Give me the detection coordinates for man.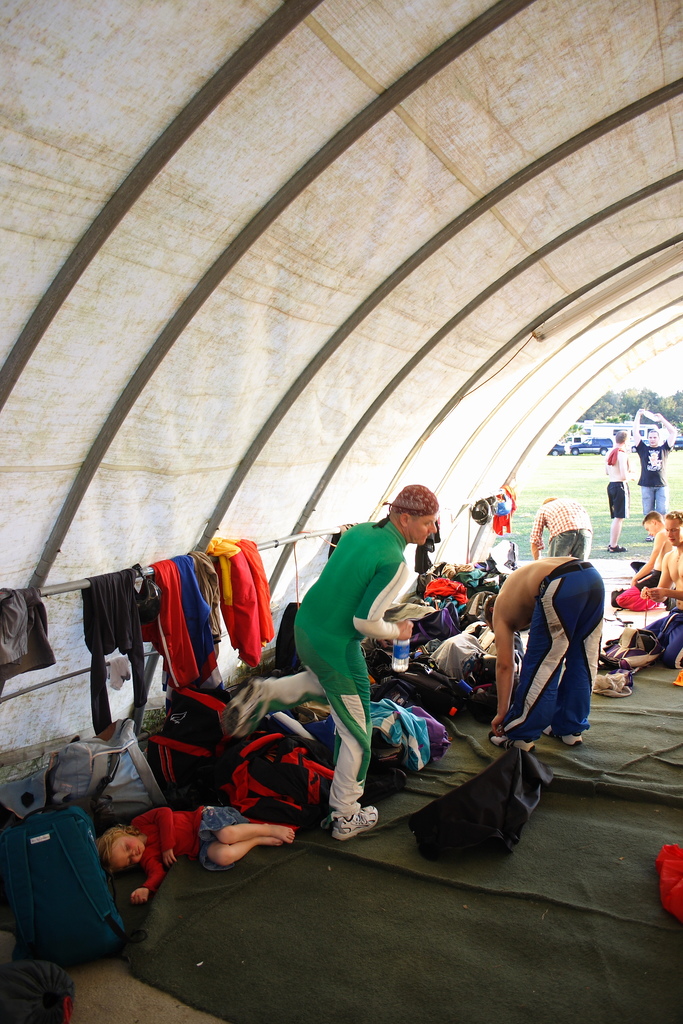
x1=274, y1=491, x2=460, y2=843.
